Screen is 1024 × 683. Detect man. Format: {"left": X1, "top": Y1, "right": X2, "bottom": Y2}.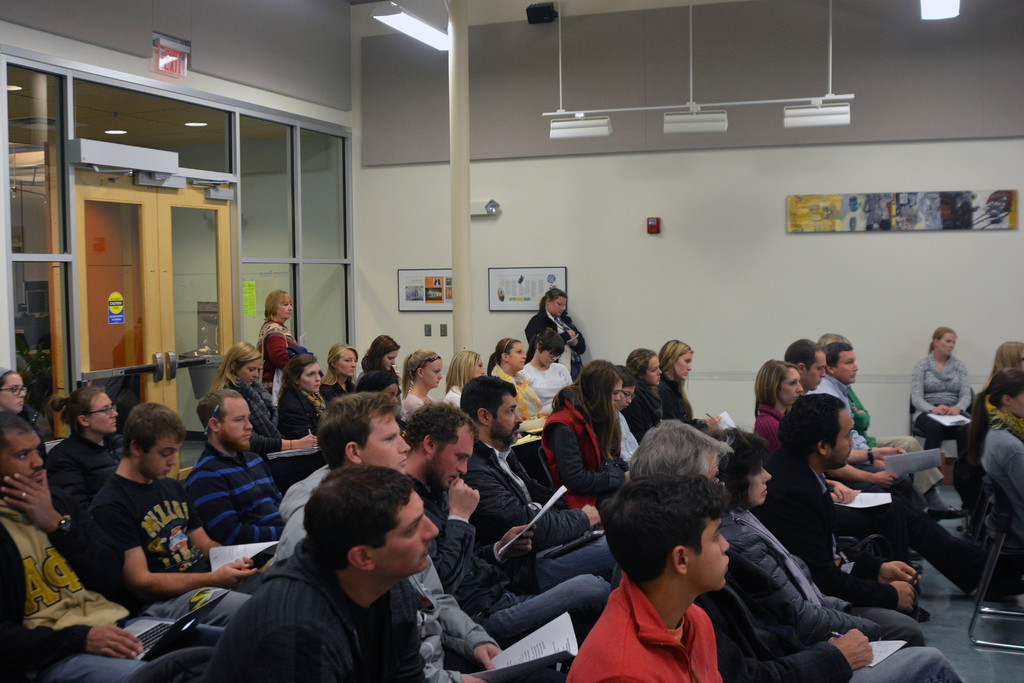
{"left": 820, "top": 340, "right": 970, "bottom": 519}.
